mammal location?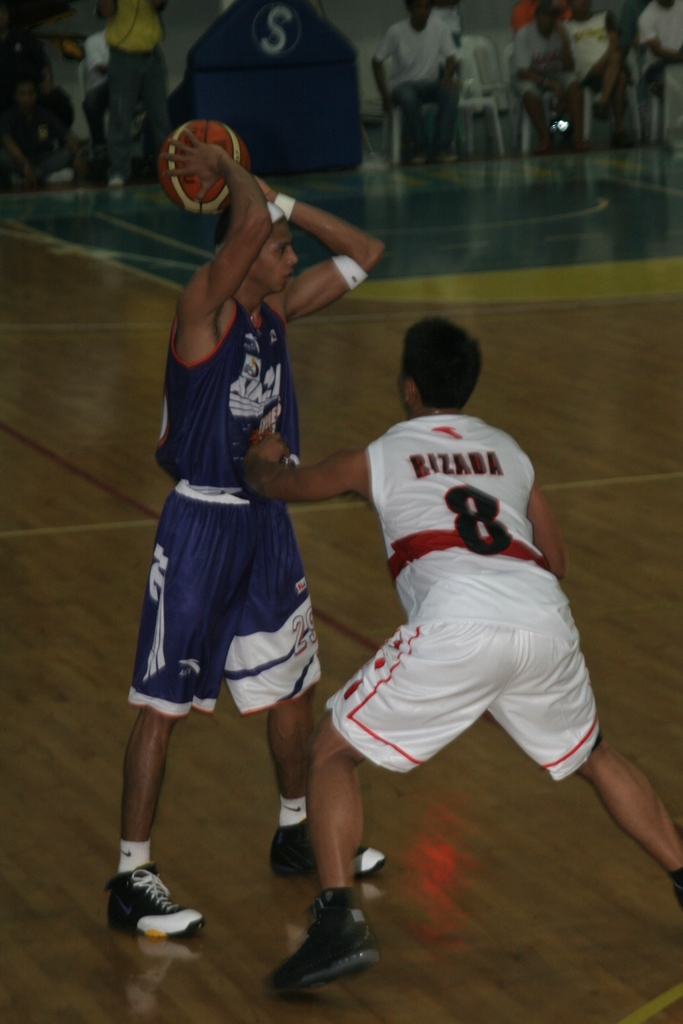
97, 115, 393, 989
